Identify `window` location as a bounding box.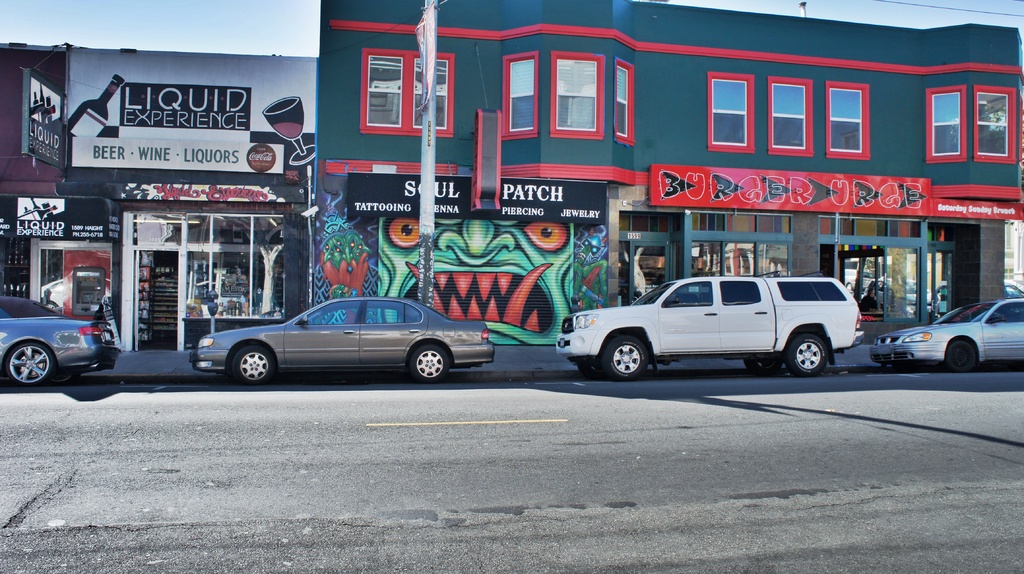
select_region(506, 56, 535, 134).
